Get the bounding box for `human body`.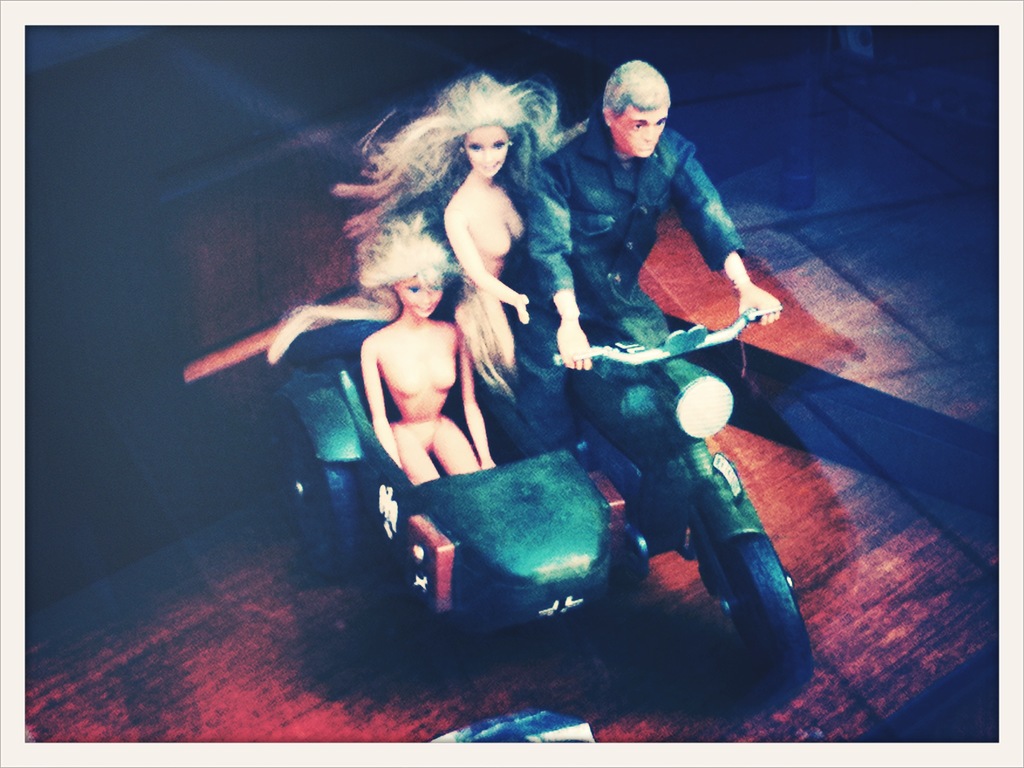
region(440, 169, 527, 369).
